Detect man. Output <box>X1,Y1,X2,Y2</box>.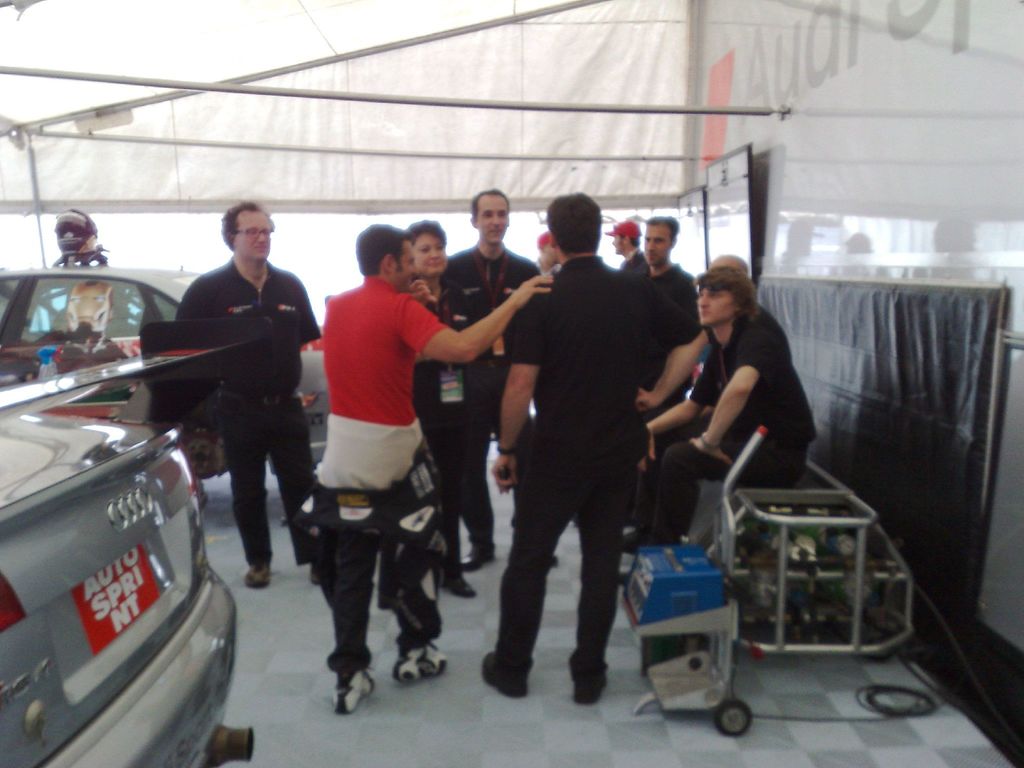
<box>616,211,698,539</box>.
